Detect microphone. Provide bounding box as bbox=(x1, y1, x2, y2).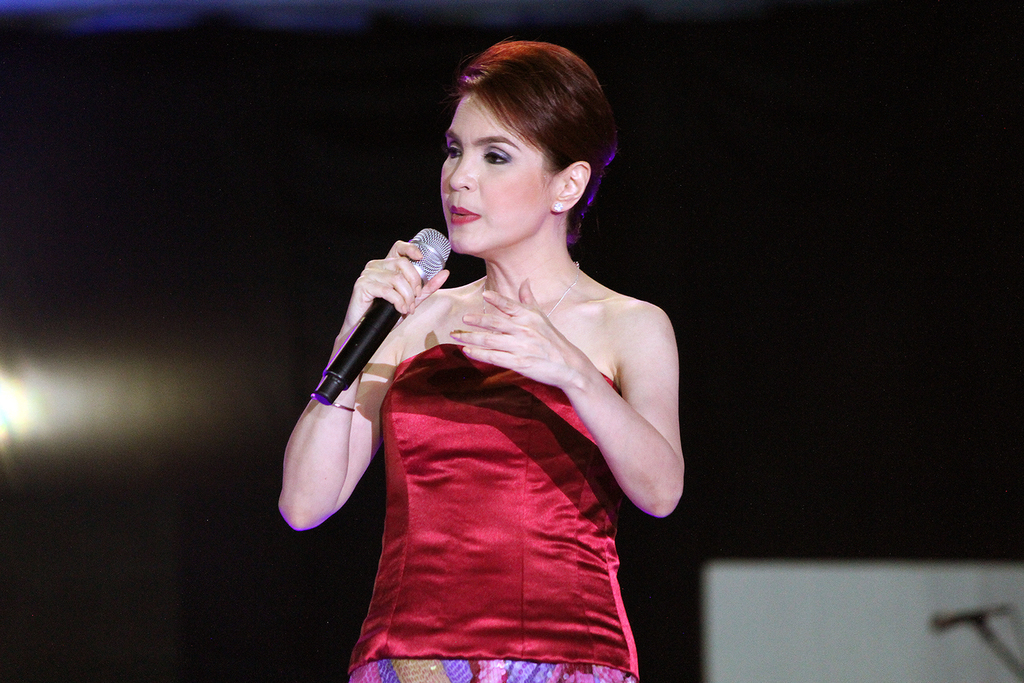
bbox=(309, 239, 451, 423).
